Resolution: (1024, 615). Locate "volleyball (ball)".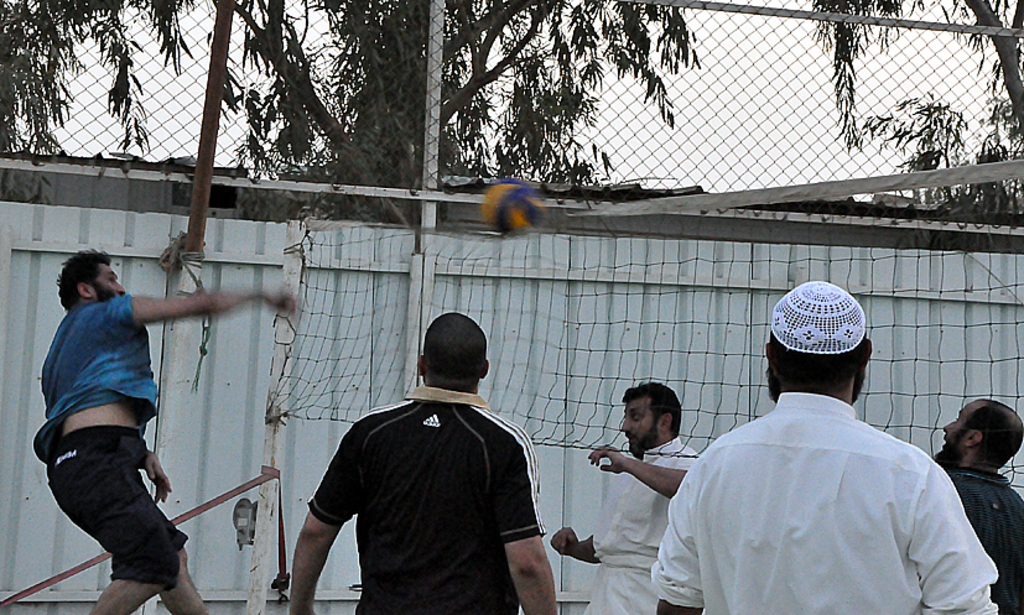
(482, 172, 552, 240).
